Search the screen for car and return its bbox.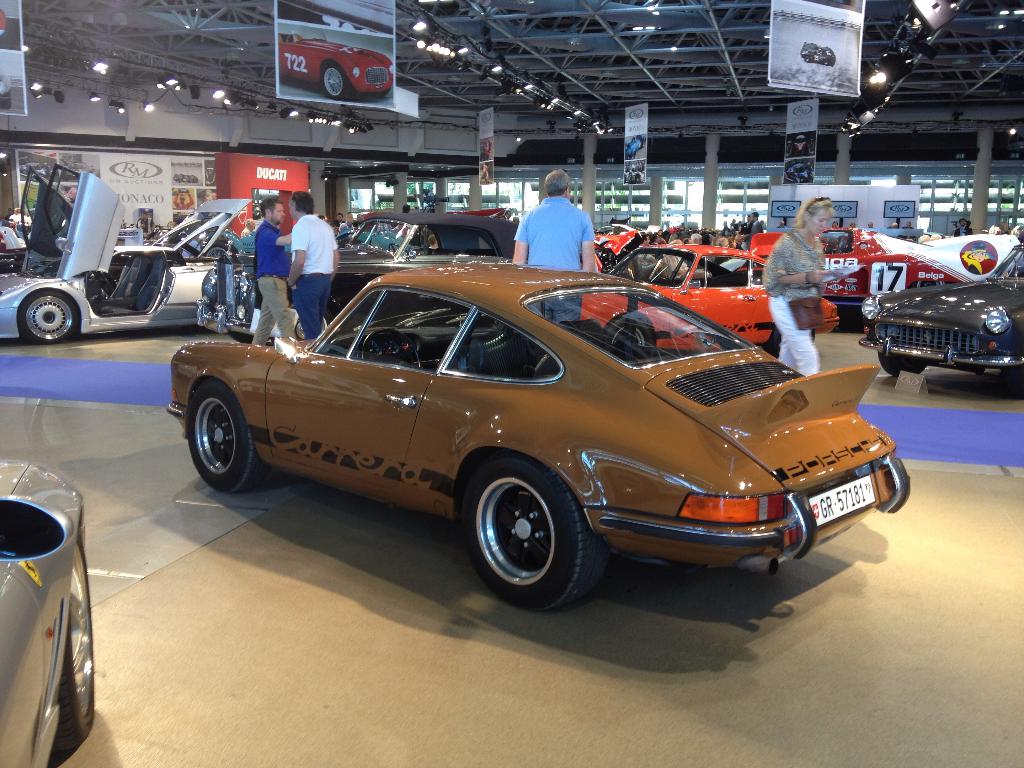
Found: crop(854, 228, 1023, 383).
